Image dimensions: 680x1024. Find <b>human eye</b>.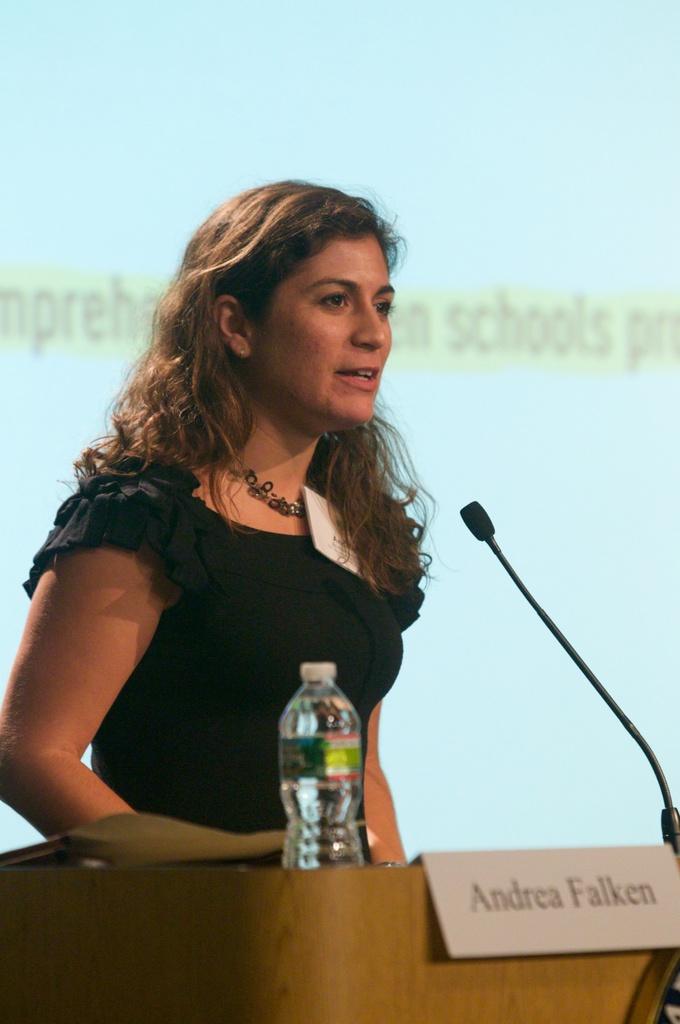
(315,285,352,313).
